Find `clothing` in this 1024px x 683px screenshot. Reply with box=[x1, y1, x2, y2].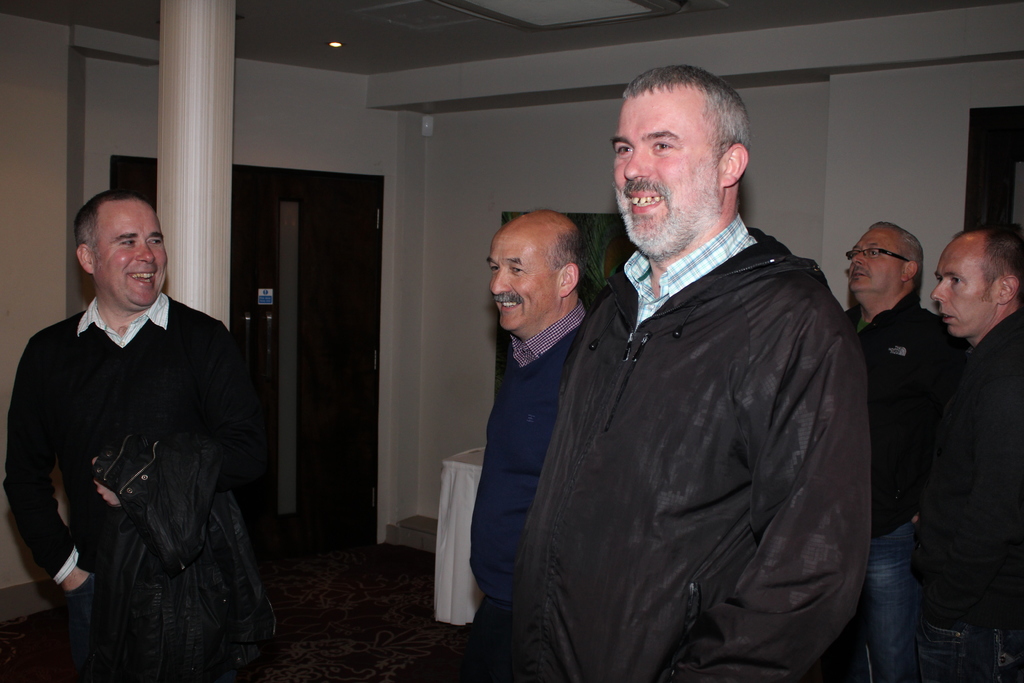
box=[467, 298, 585, 679].
